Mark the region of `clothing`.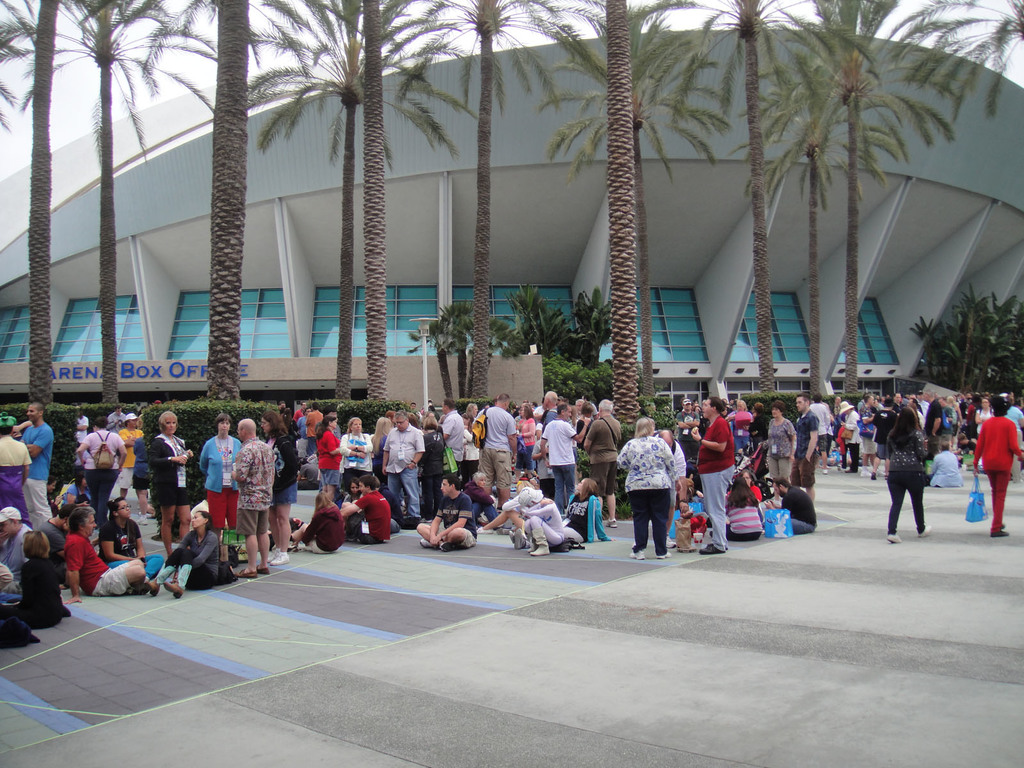
Region: [235,442,273,541].
